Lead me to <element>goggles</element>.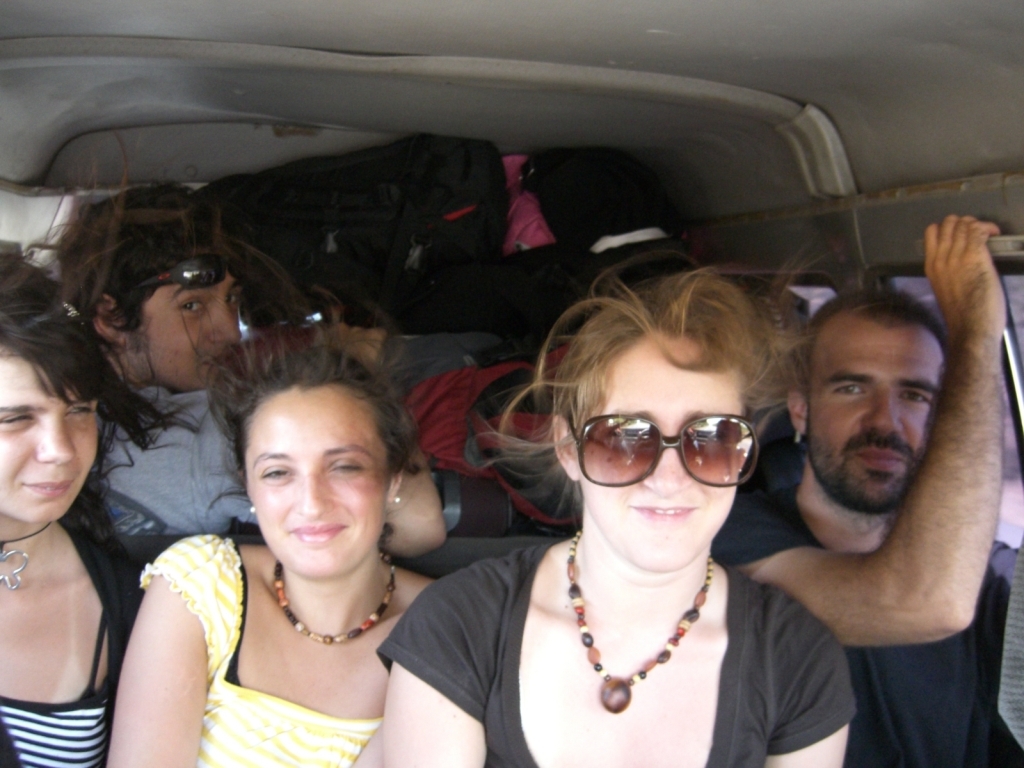
Lead to bbox(138, 256, 253, 290).
